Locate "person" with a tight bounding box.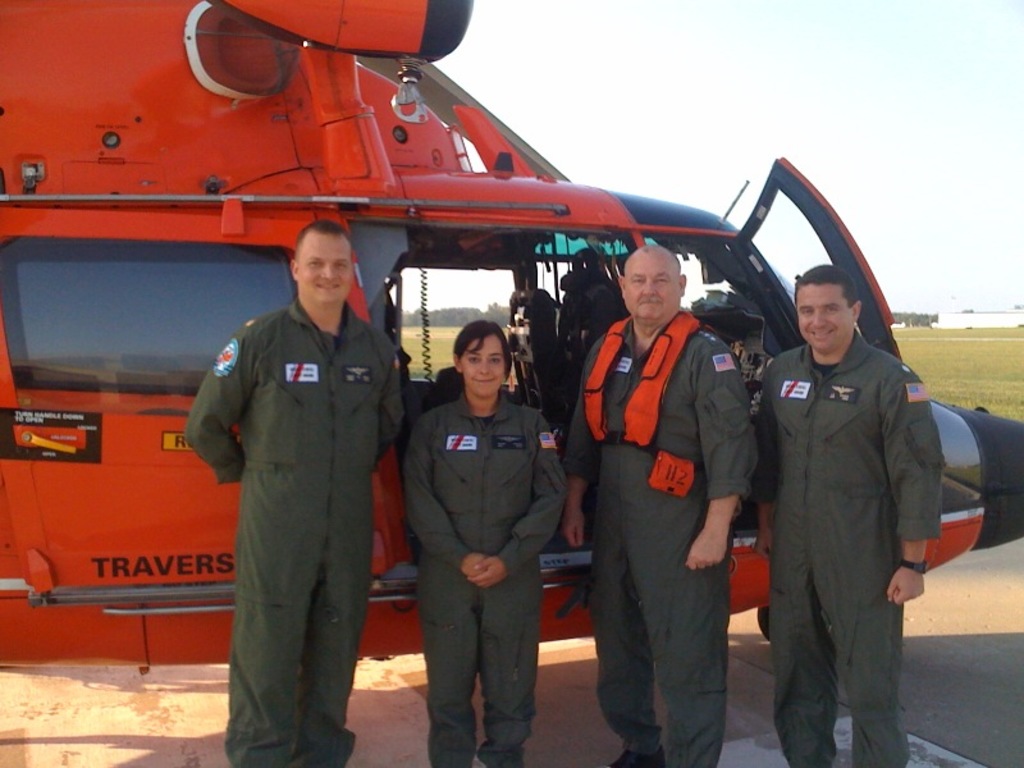
{"x1": 561, "y1": 241, "x2": 760, "y2": 767}.
